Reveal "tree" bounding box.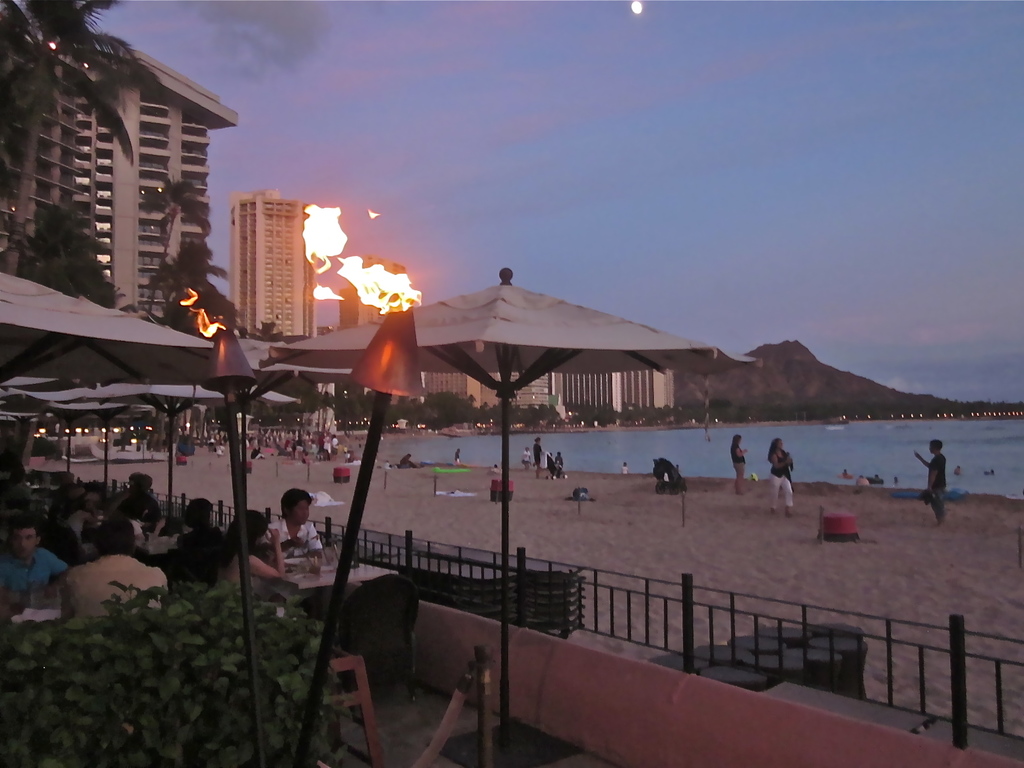
Revealed: 141/242/249/336.
